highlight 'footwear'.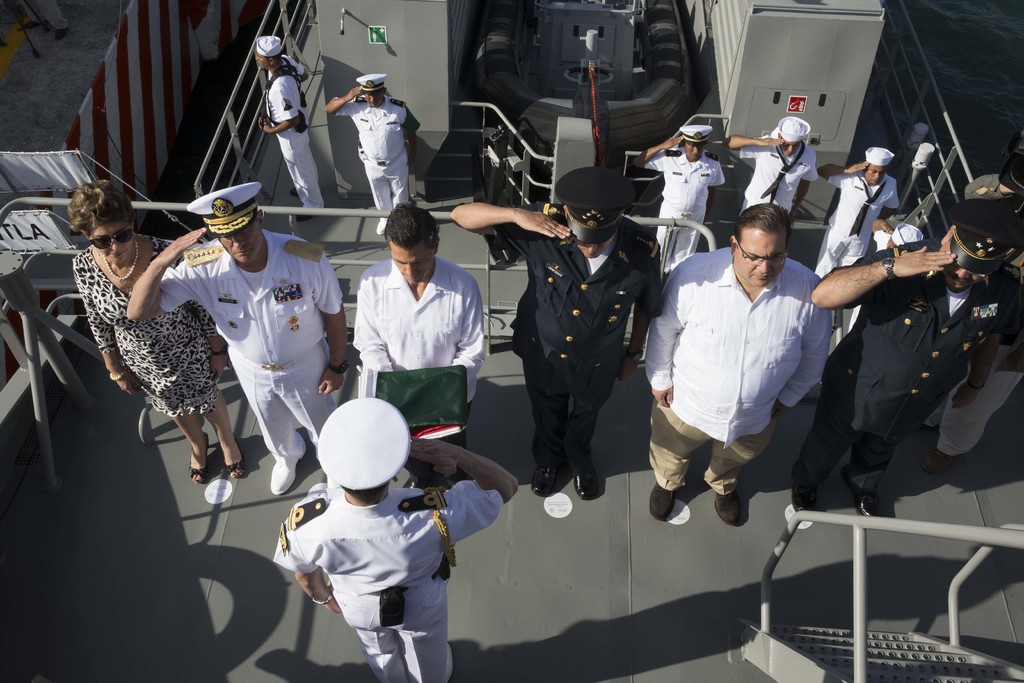
Highlighted region: l=372, t=214, r=394, b=238.
